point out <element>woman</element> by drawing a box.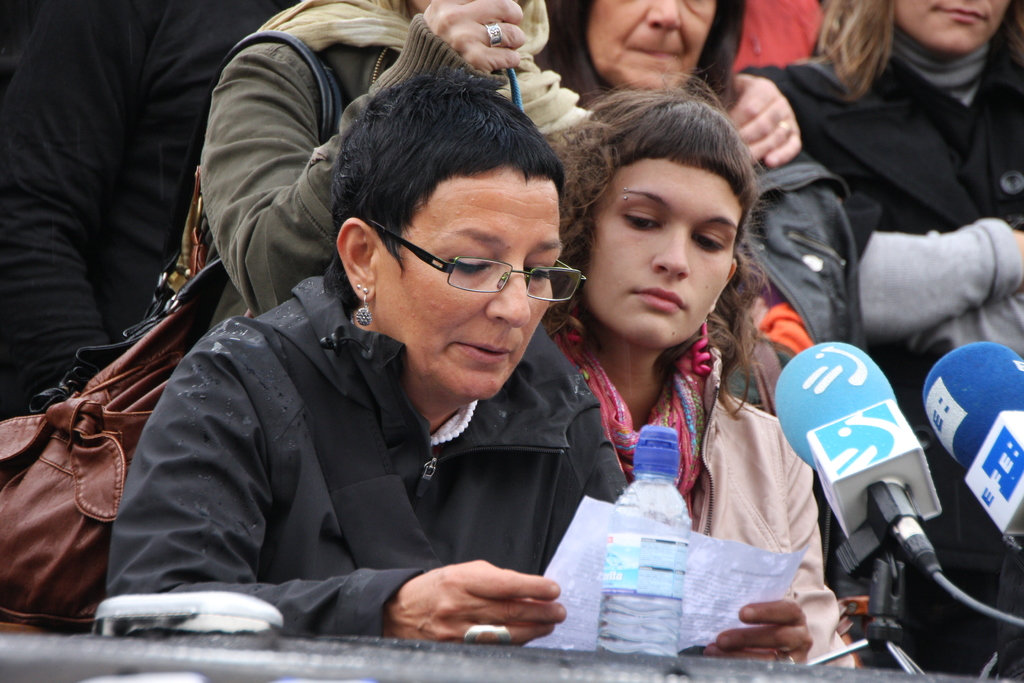
522, 0, 884, 413.
